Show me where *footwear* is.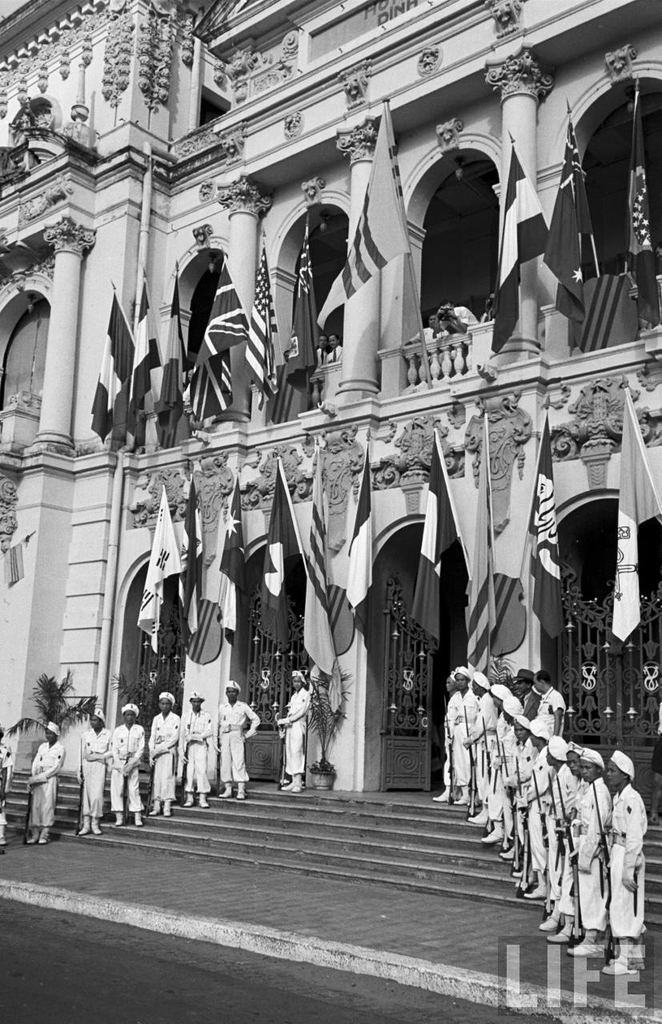
*footwear* is at [150, 801, 163, 817].
